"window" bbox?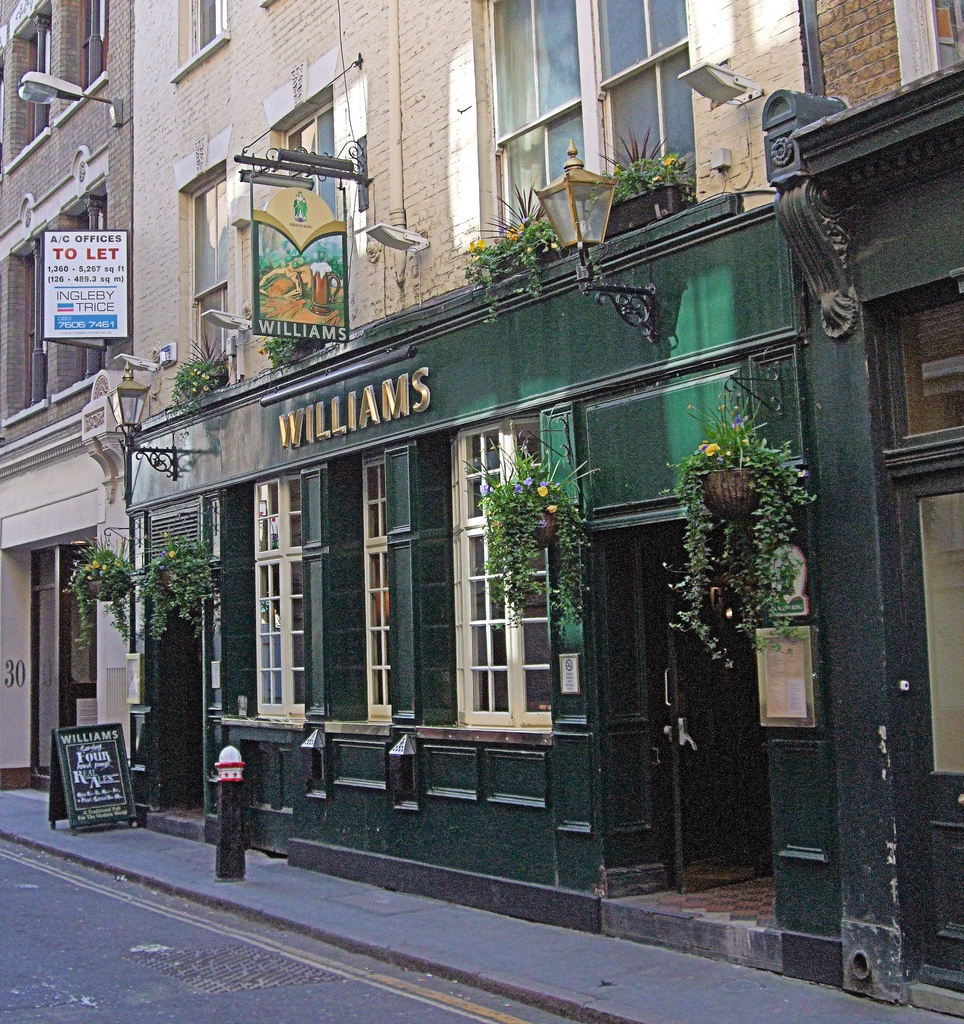
bbox=(801, 3, 957, 136)
